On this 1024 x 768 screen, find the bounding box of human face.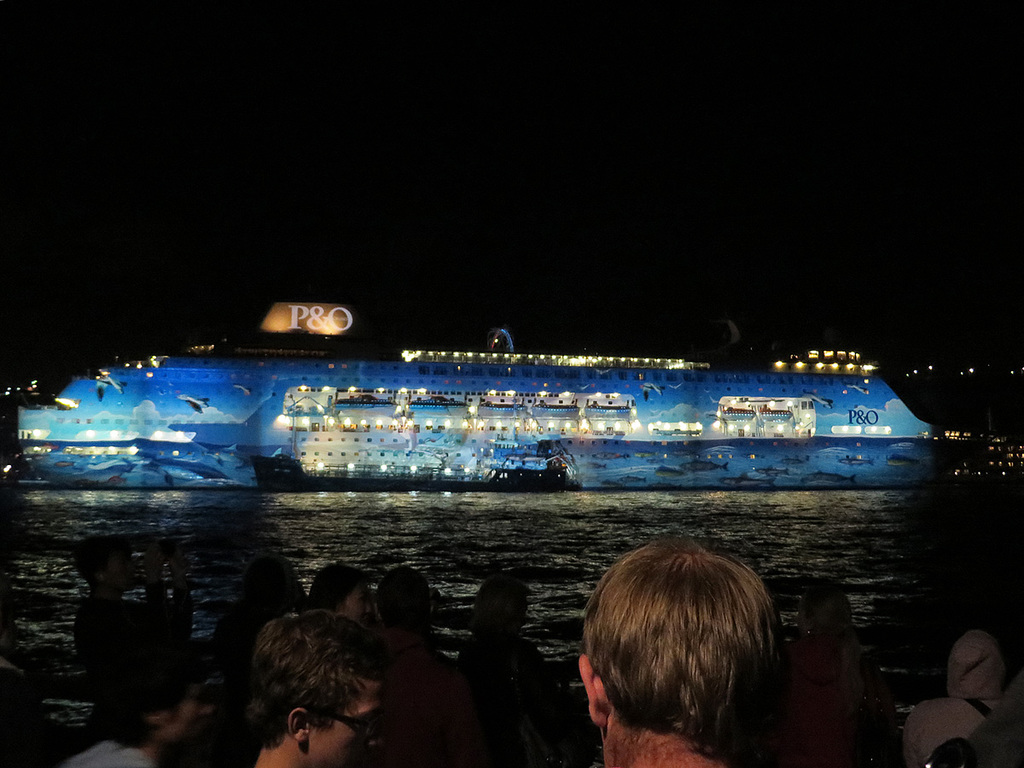
Bounding box: (302,667,428,767).
